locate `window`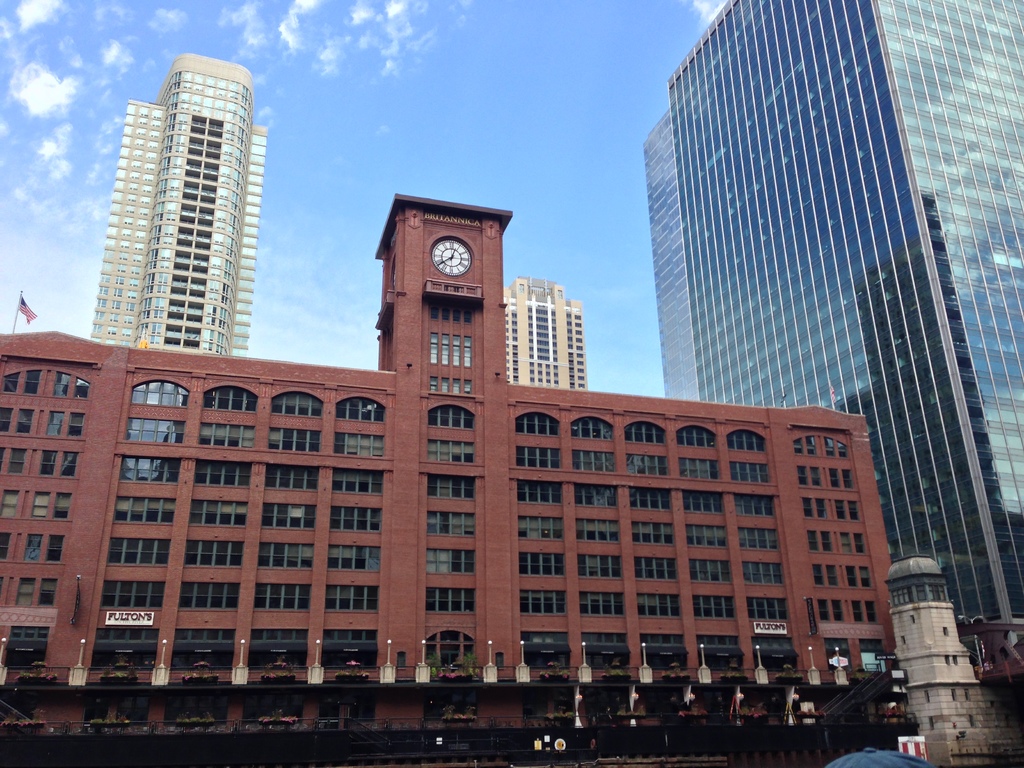
x1=202, y1=384, x2=259, y2=411
